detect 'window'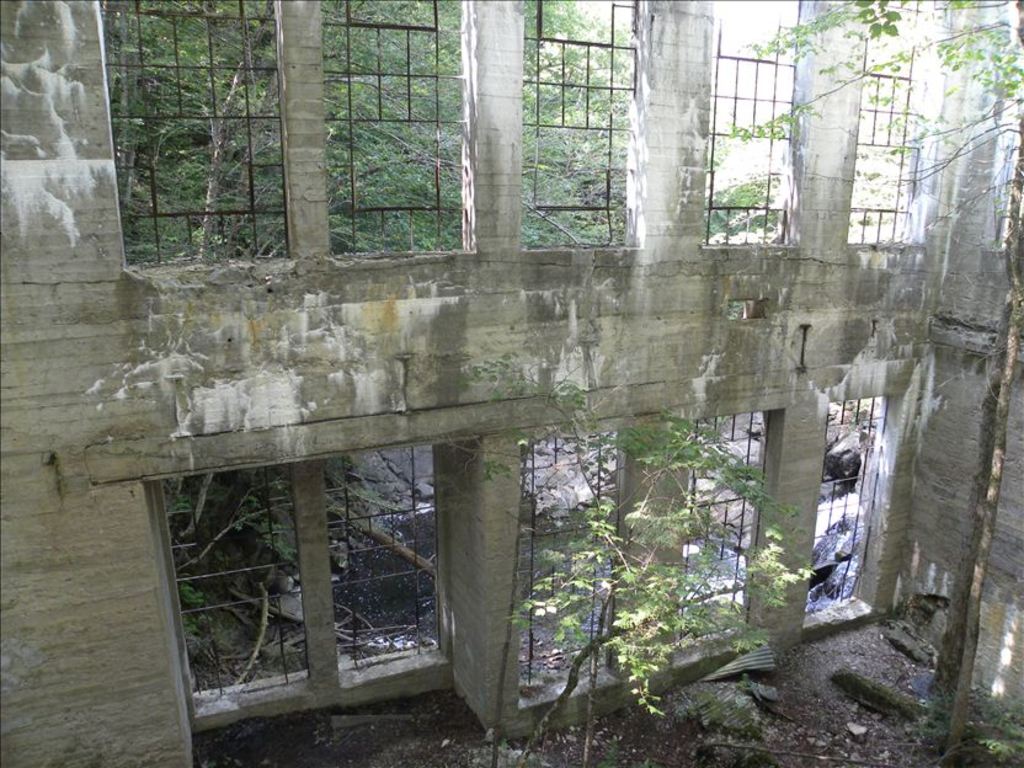
<box>805,400,890,618</box>
